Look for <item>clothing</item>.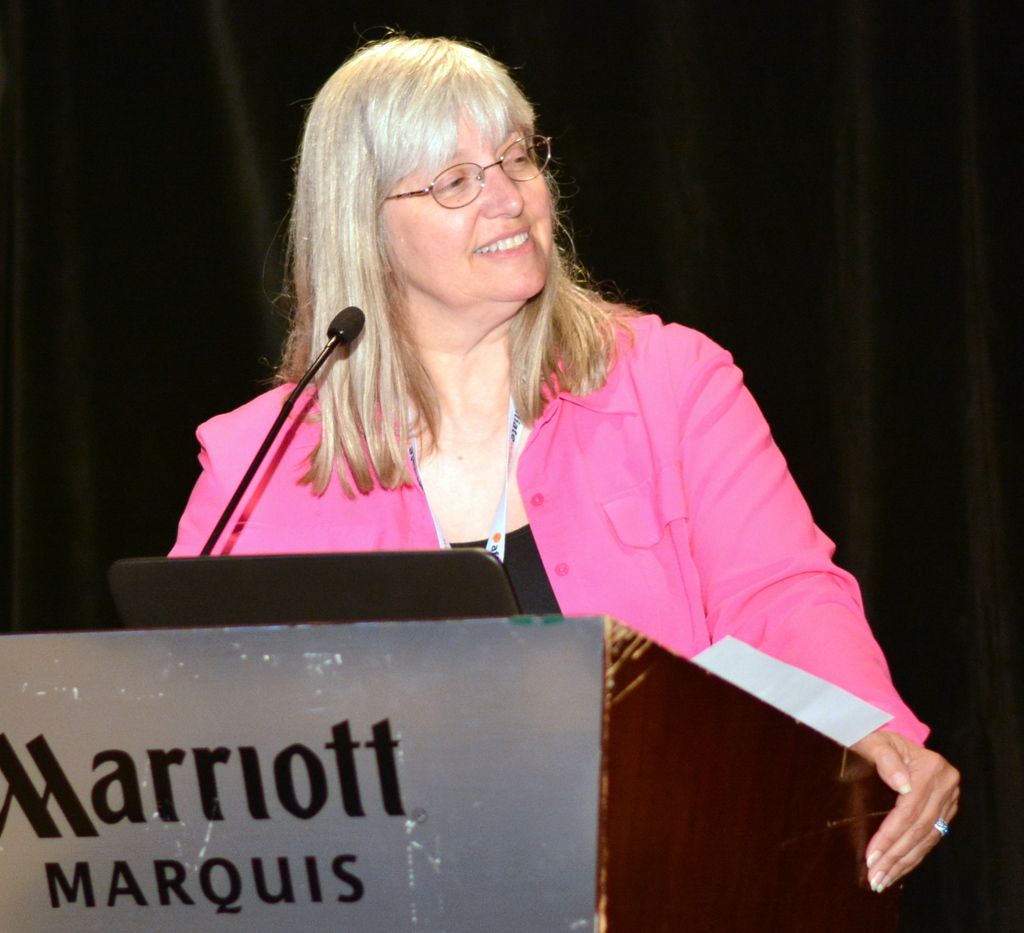
Found: bbox=[198, 289, 924, 783].
